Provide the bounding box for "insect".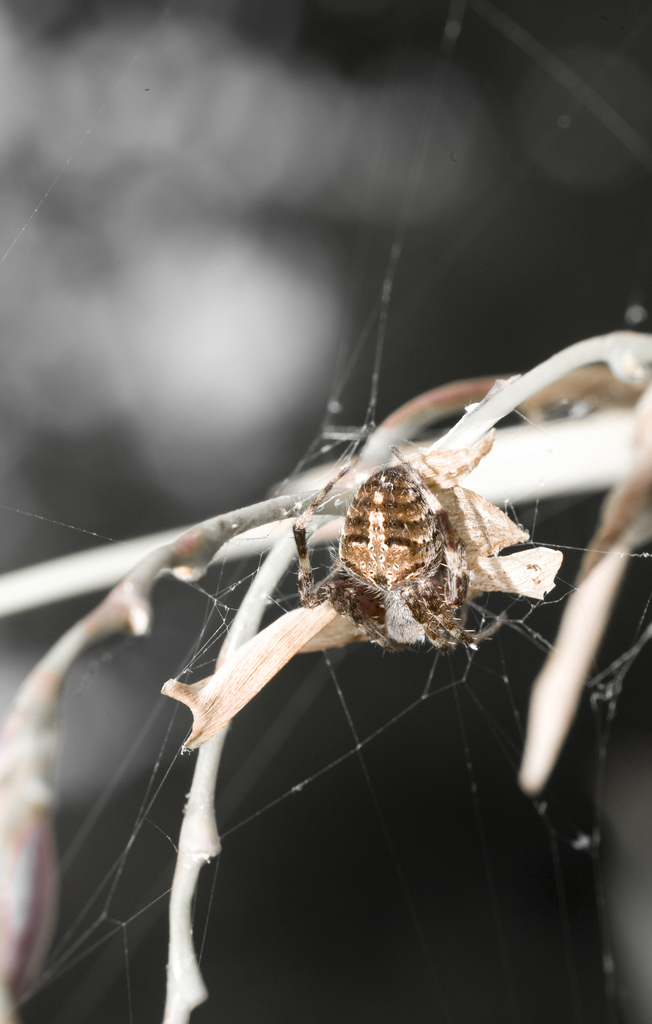
x1=282, y1=459, x2=499, y2=653.
